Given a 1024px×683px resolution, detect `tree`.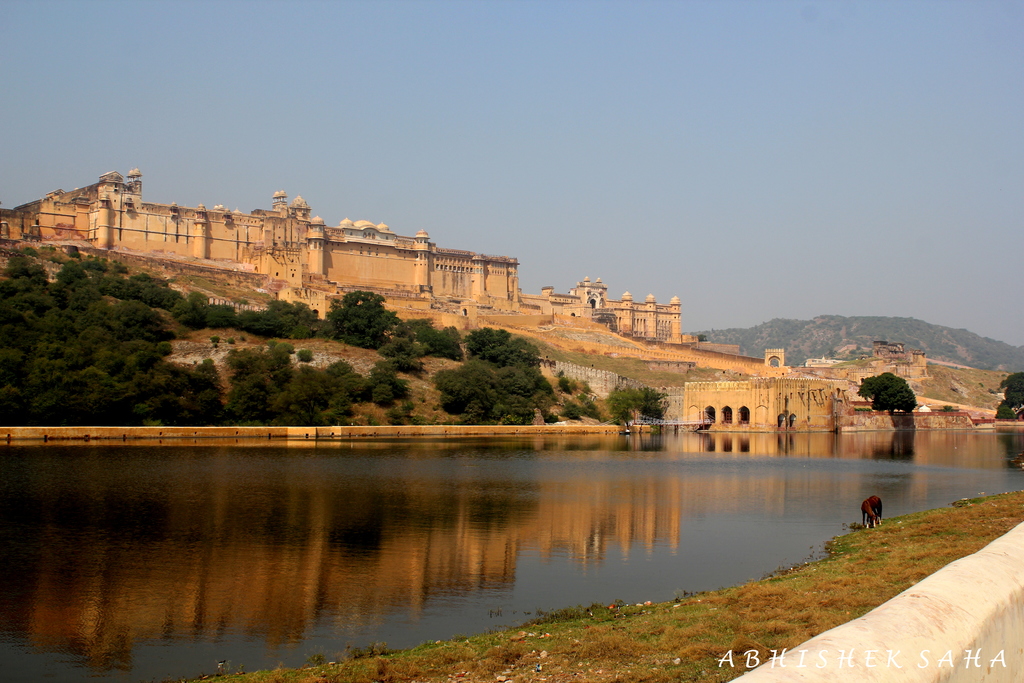
rect(606, 381, 670, 426).
